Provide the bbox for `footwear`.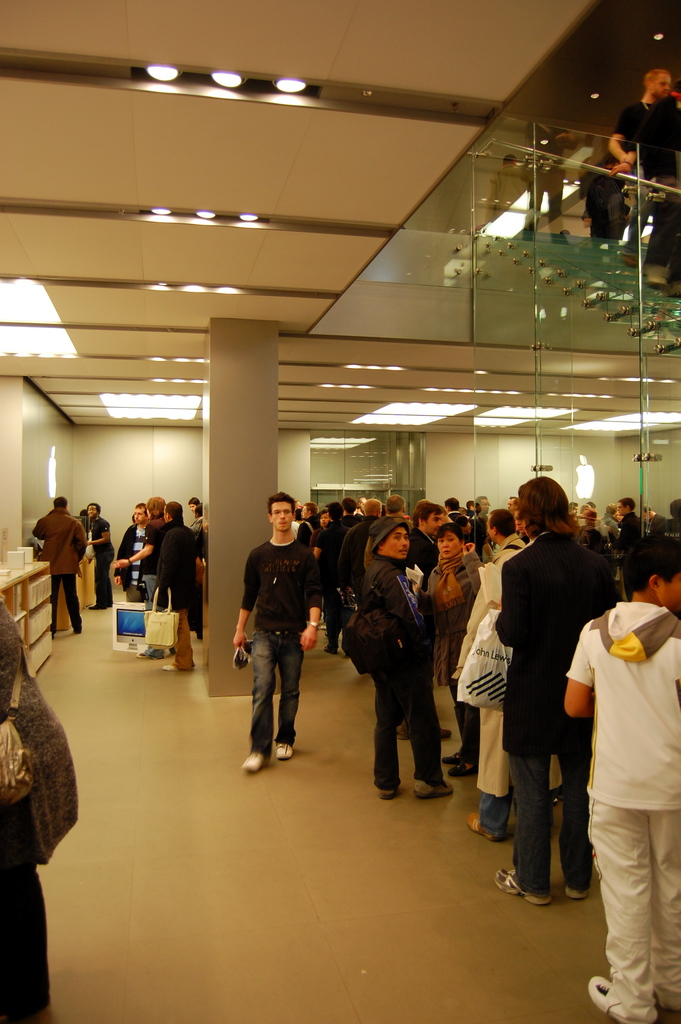
[left=468, top=806, right=507, bottom=846].
